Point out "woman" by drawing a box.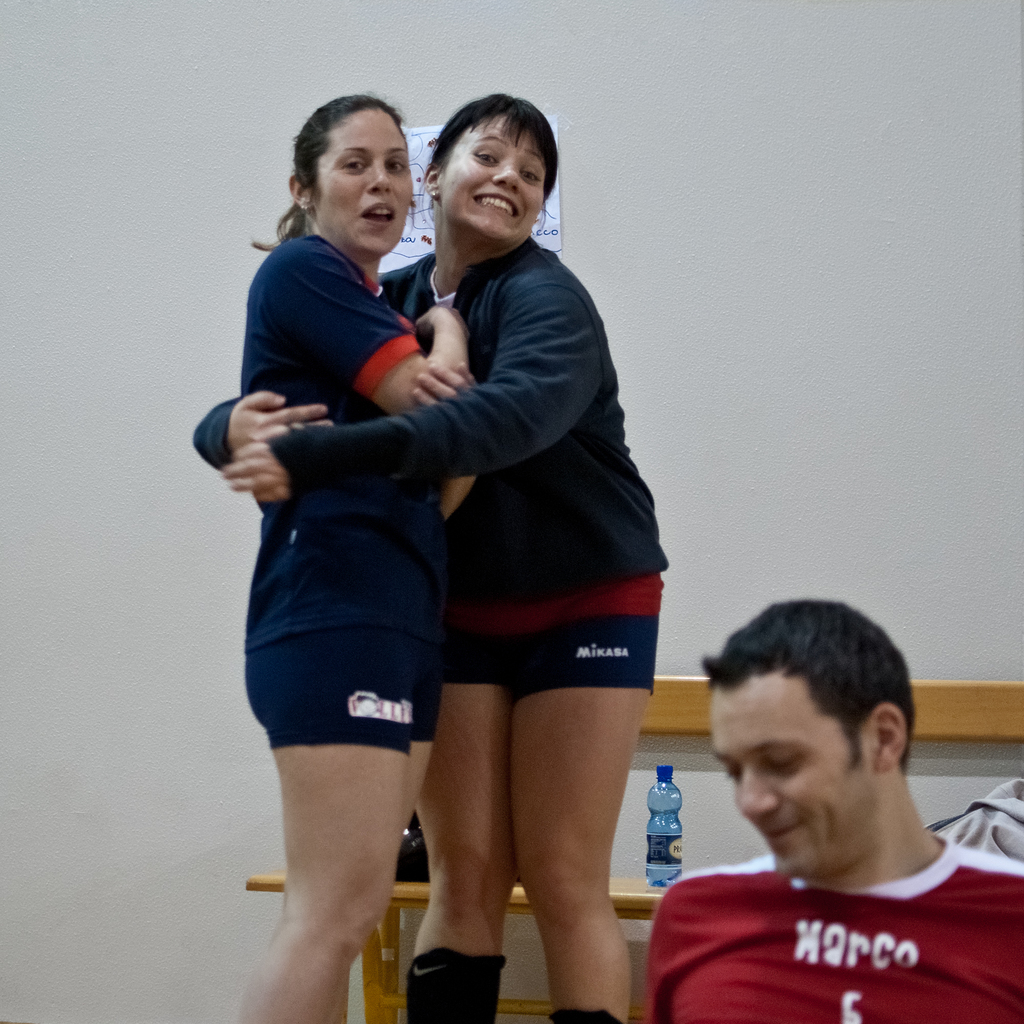
BBox(186, 91, 677, 1023).
